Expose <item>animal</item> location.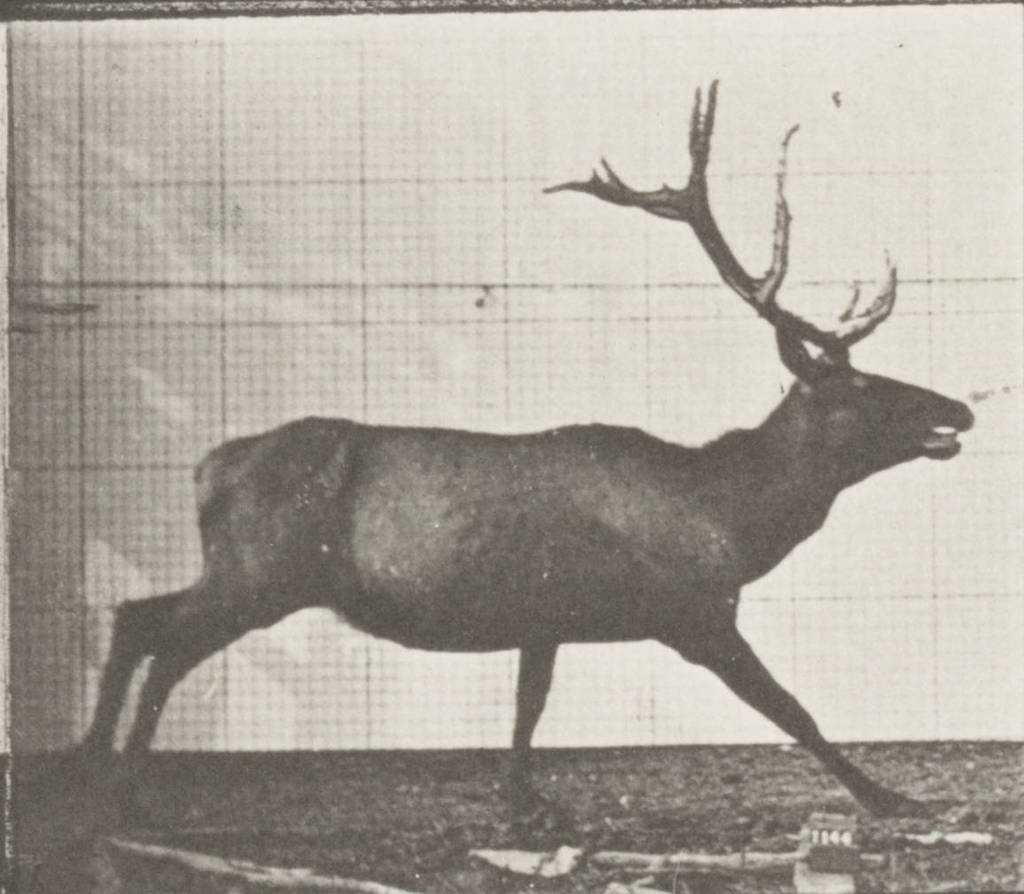
Exposed at (51, 75, 972, 821).
